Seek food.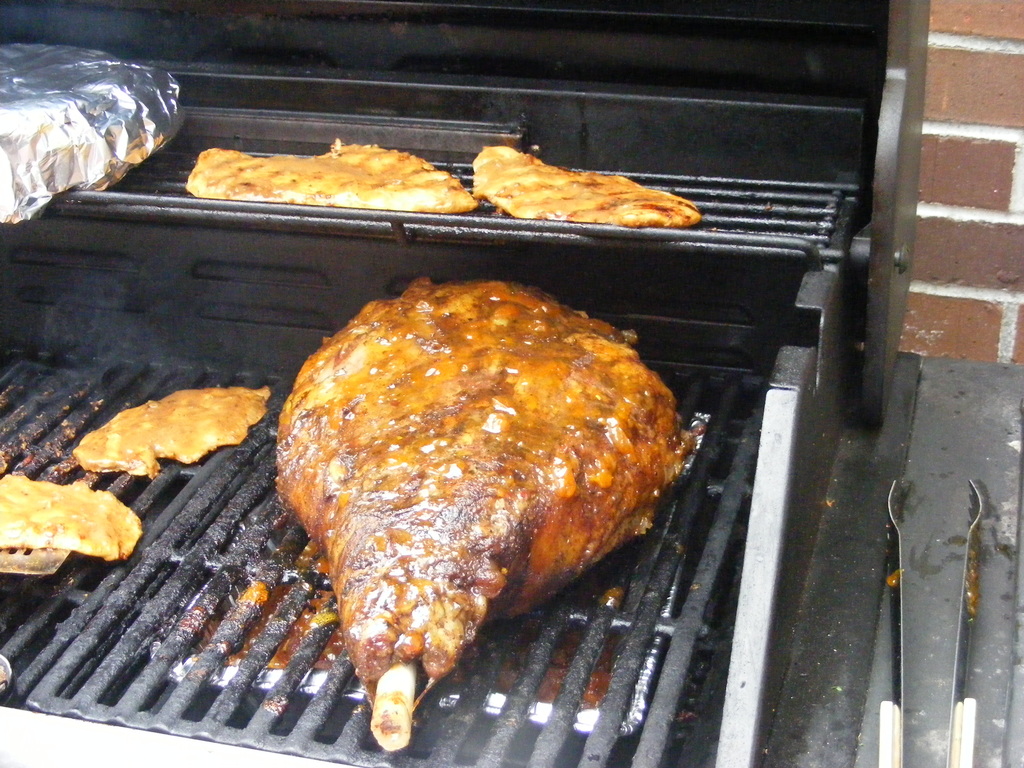
box(62, 383, 271, 482).
